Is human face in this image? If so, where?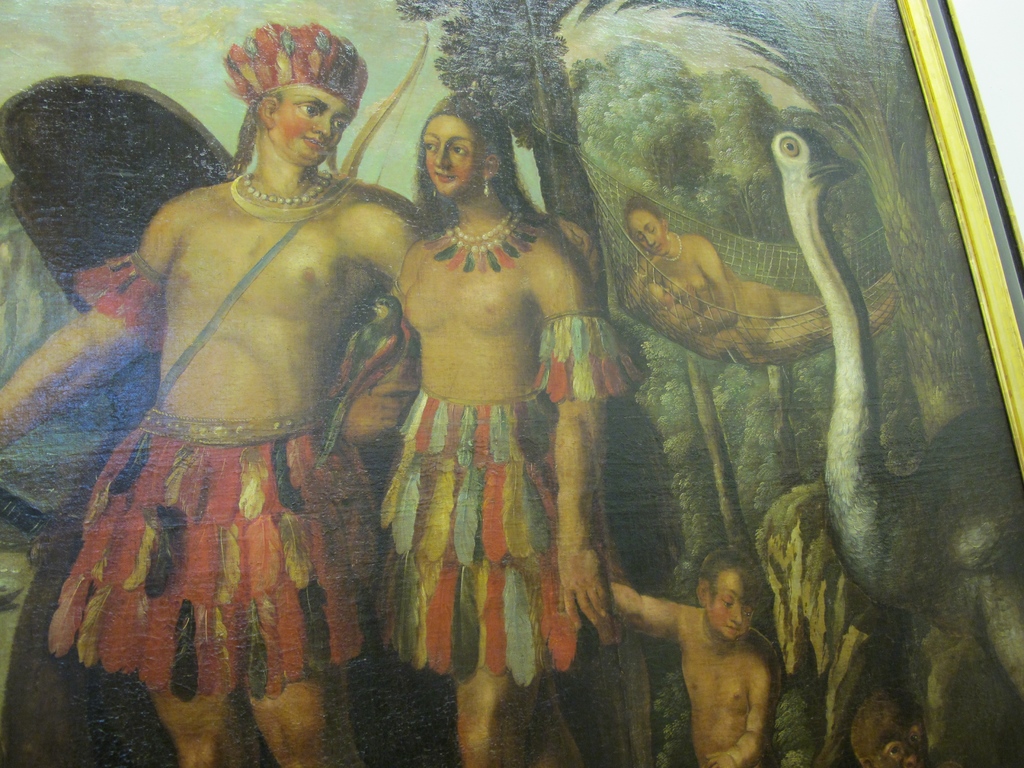
Yes, at left=420, top=115, right=486, bottom=195.
